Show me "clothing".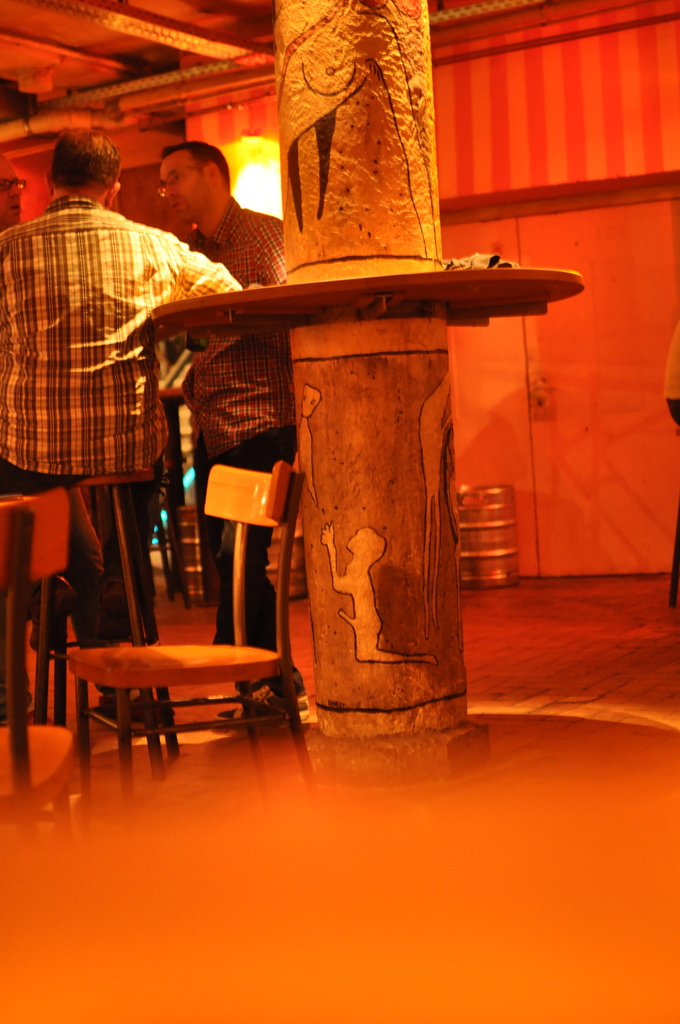
"clothing" is here: x1=19, y1=139, x2=201, y2=663.
